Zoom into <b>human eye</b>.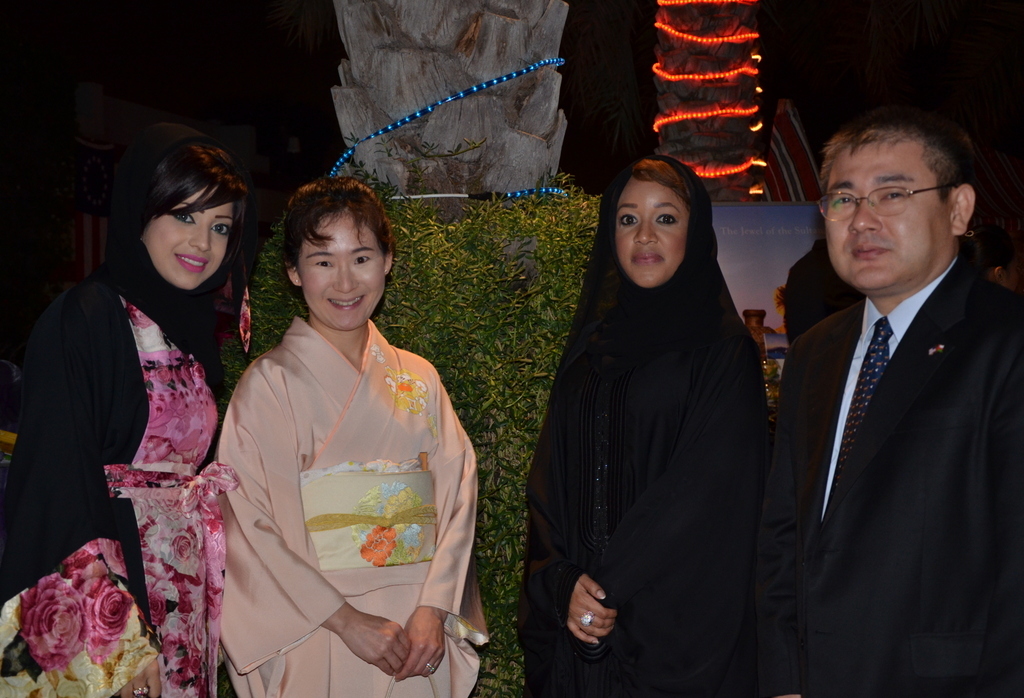
Zoom target: left=351, top=251, right=374, bottom=264.
